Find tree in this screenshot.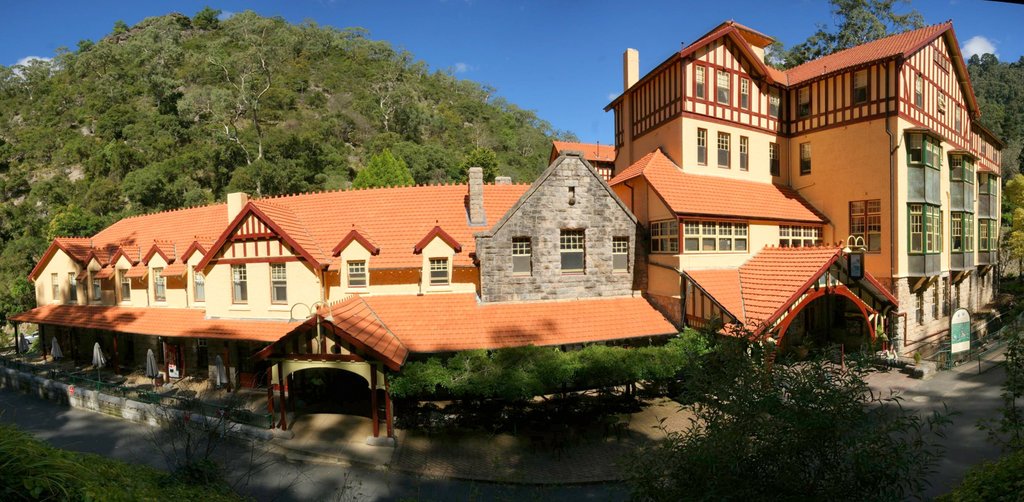
The bounding box for tree is 764 0 937 67.
